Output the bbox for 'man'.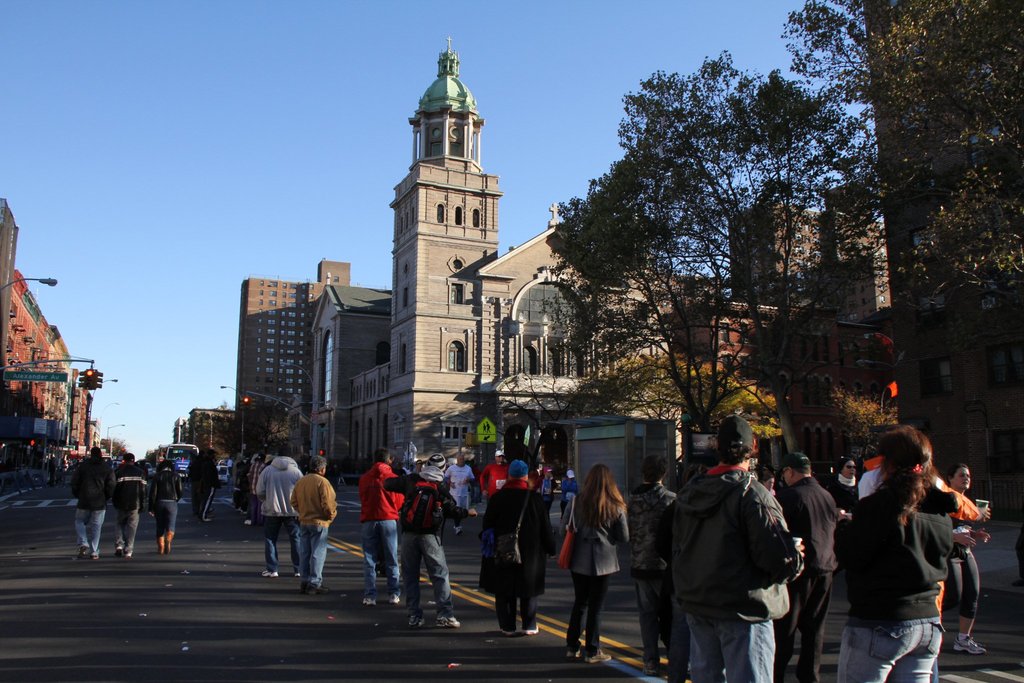
260/452/307/583.
